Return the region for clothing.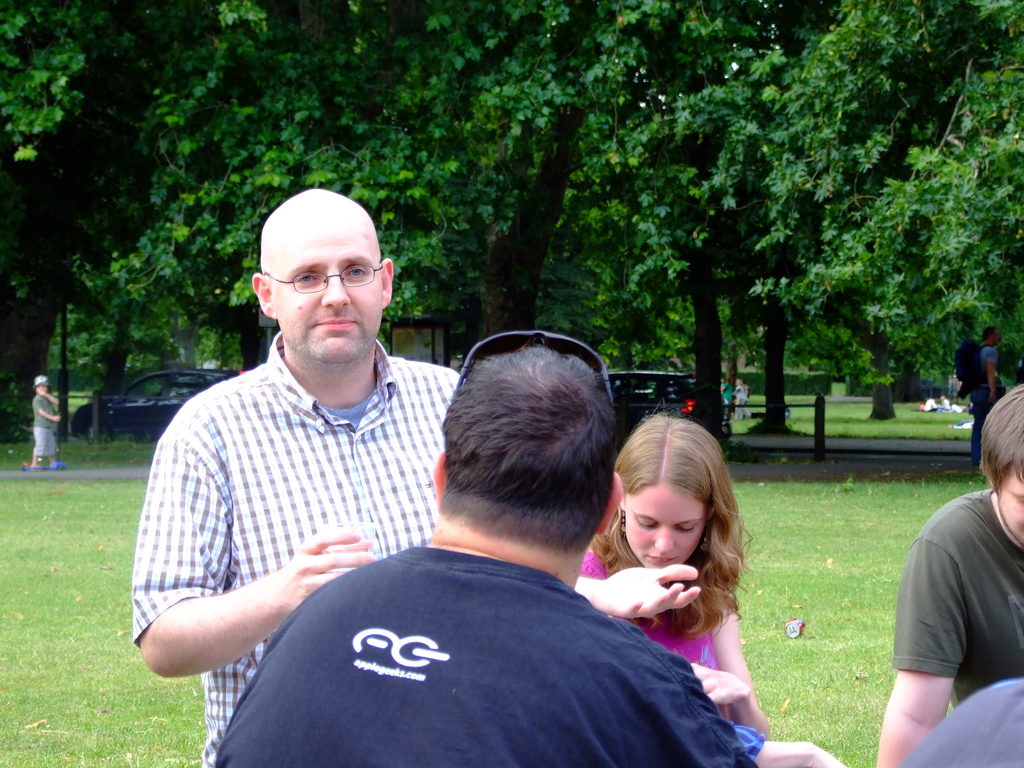
{"left": 891, "top": 675, "right": 1023, "bottom": 767}.
